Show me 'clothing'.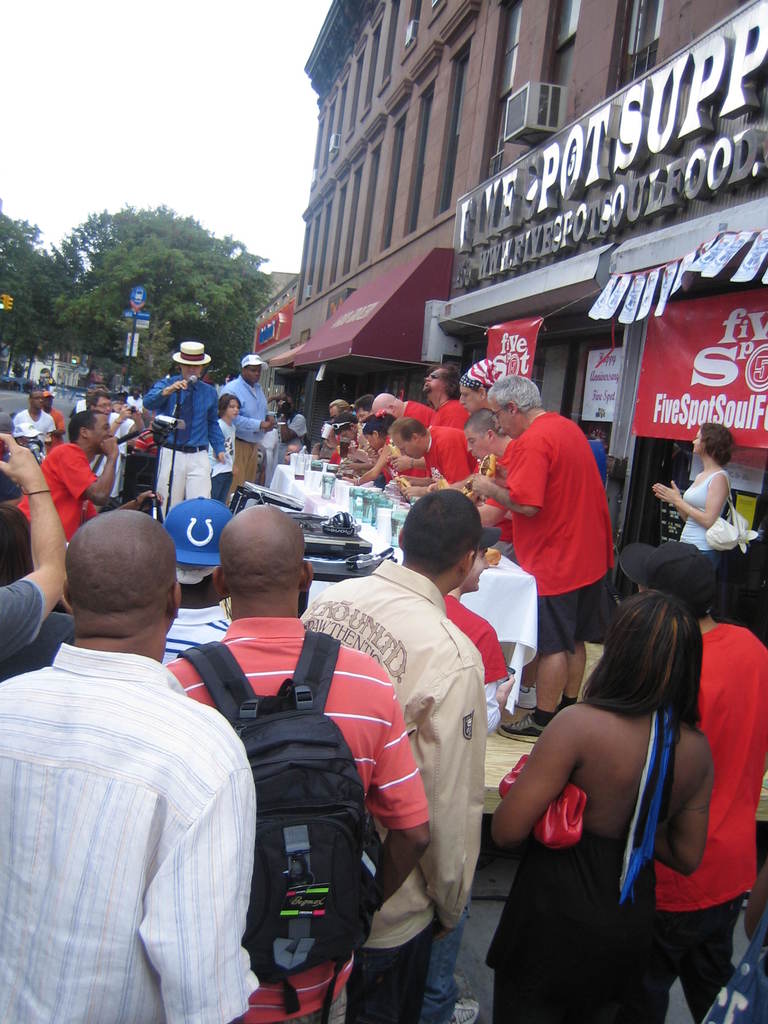
'clothing' is here: detection(0, 449, 22, 503).
